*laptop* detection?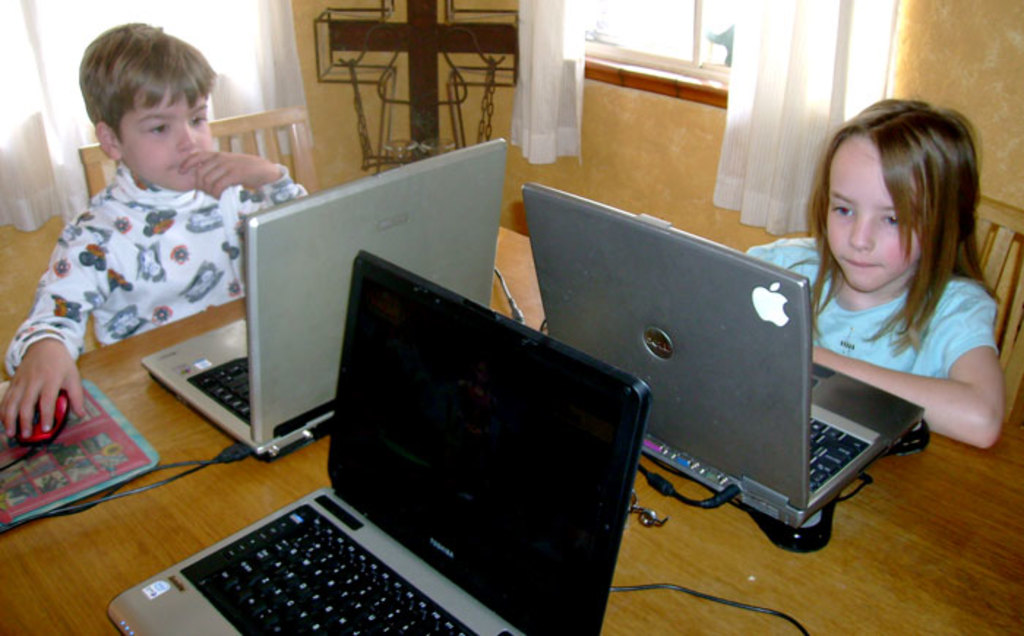
139, 137, 505, 465
